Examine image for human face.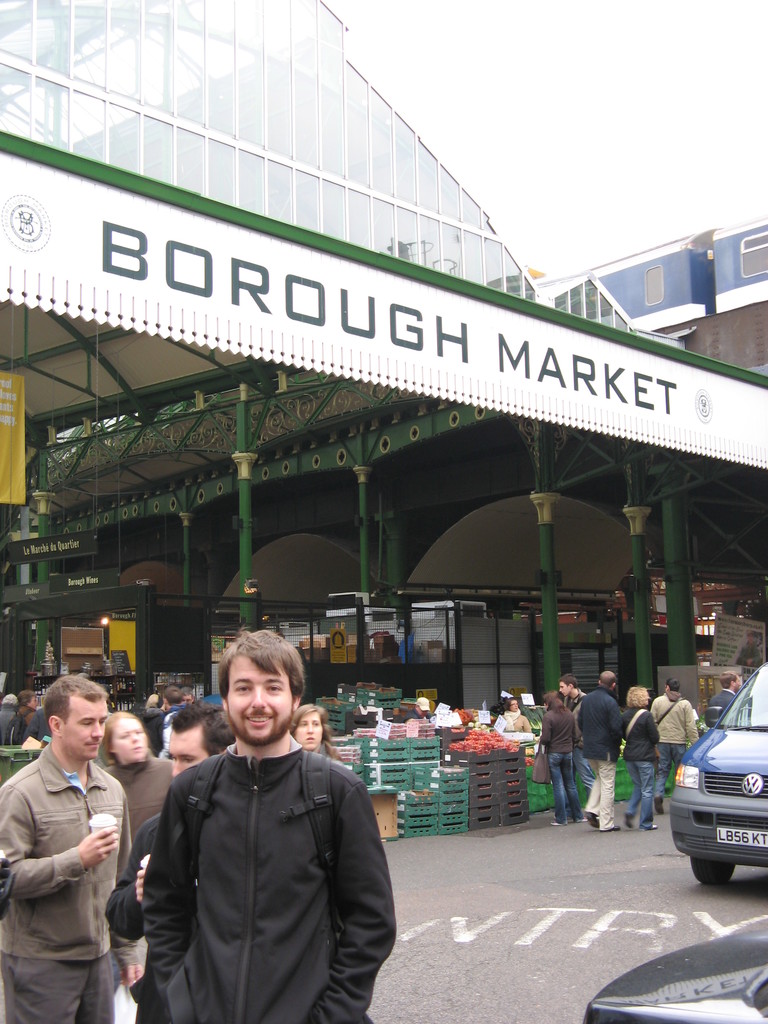
Examination result: 157,728,204,774.
